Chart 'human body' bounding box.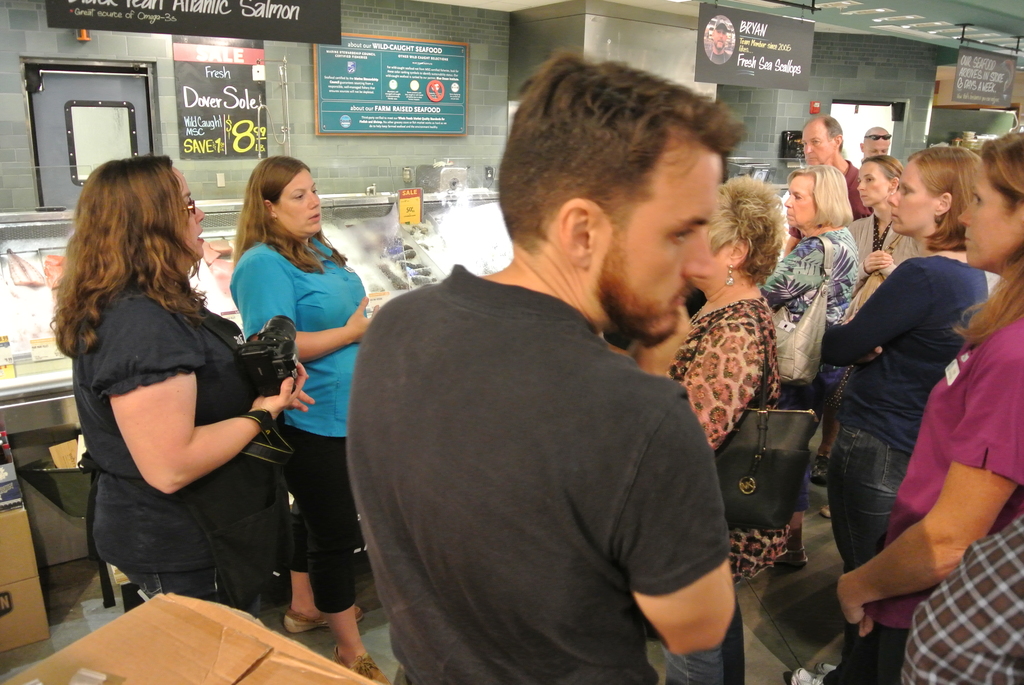
Charted: <bbox>347, 56, 742, 684</bbox>.
